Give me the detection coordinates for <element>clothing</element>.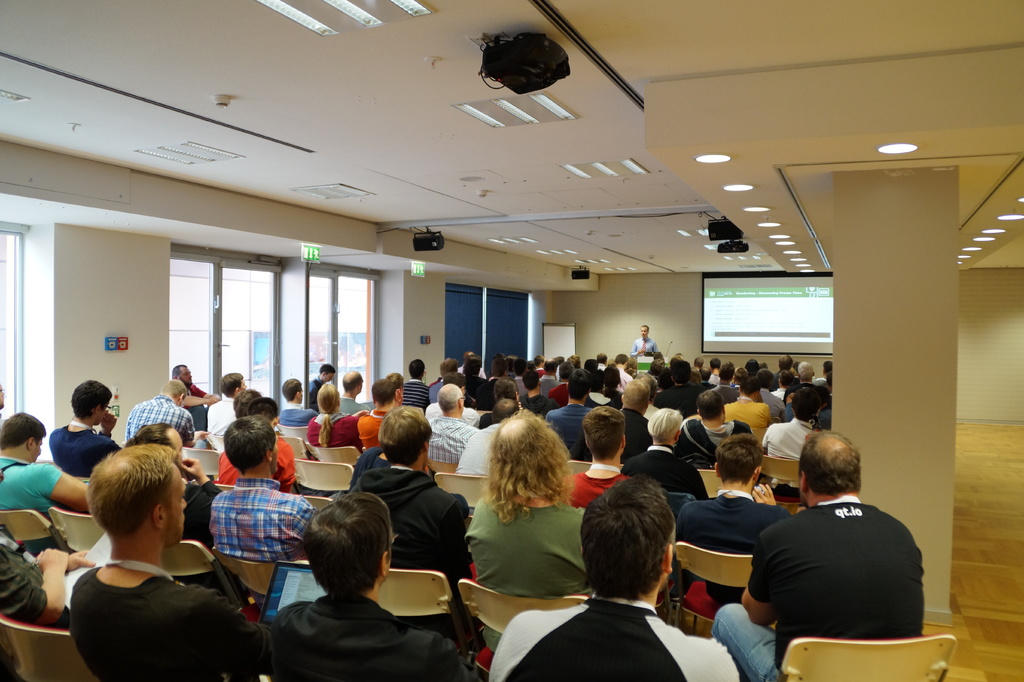
{"x1": 760, "y1": 414, "x2": 816, "y2": 458}.
